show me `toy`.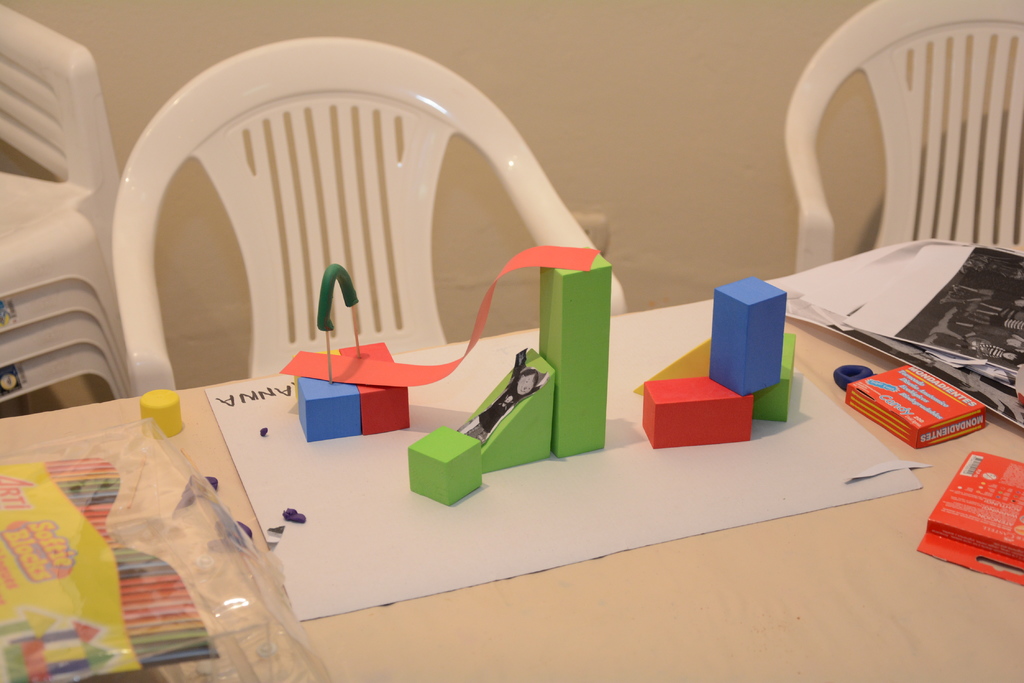
`toy` is here: region(329, 336, 410, 422).
